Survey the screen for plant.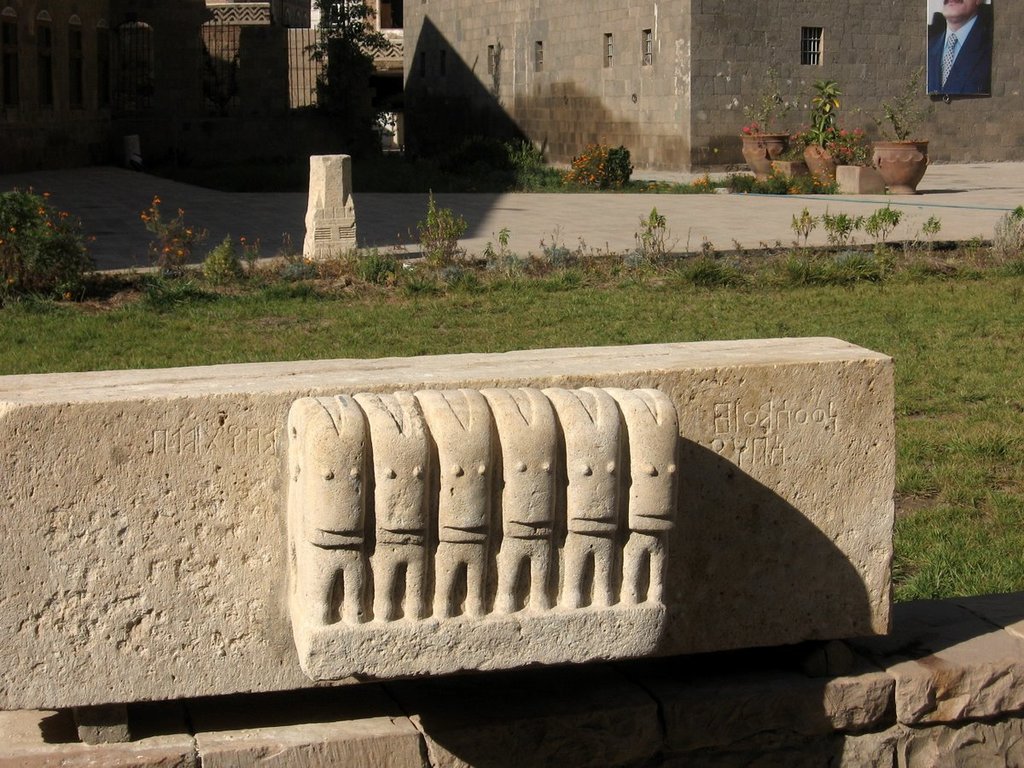
Survey found: <bbox>2, 180, 105, 294</bbox>.
